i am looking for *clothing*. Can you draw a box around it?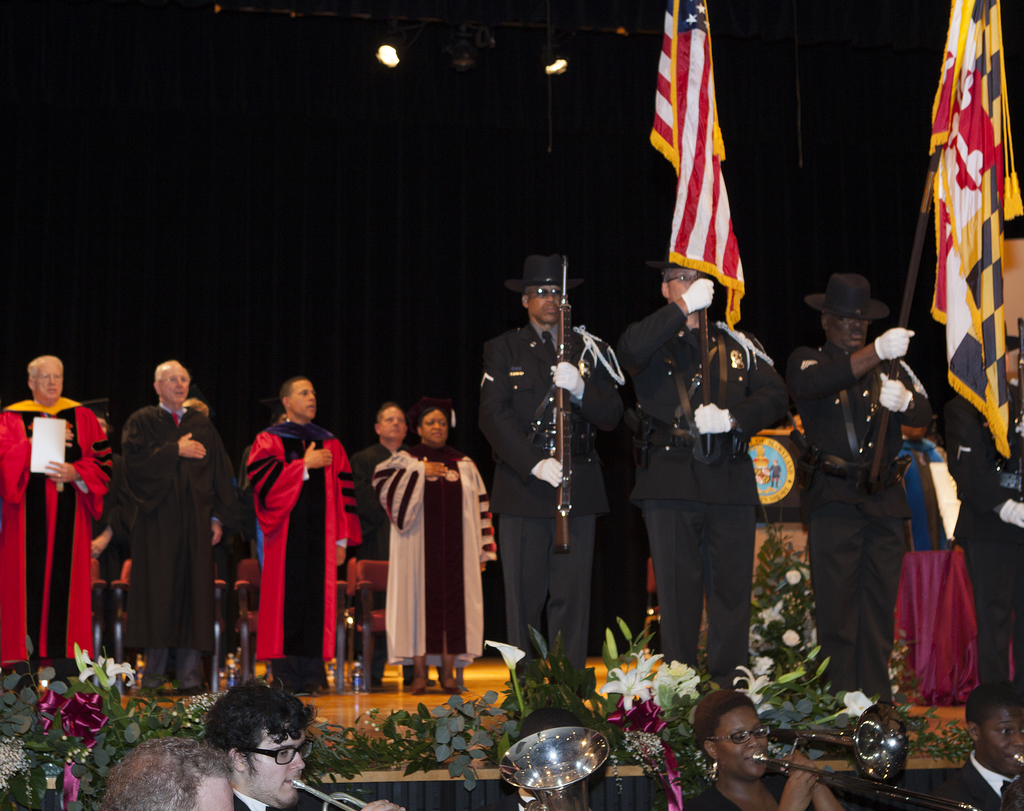
Sure, the bounding box is pyautogui.locateOnScreen(230, 789, 277, 810).
